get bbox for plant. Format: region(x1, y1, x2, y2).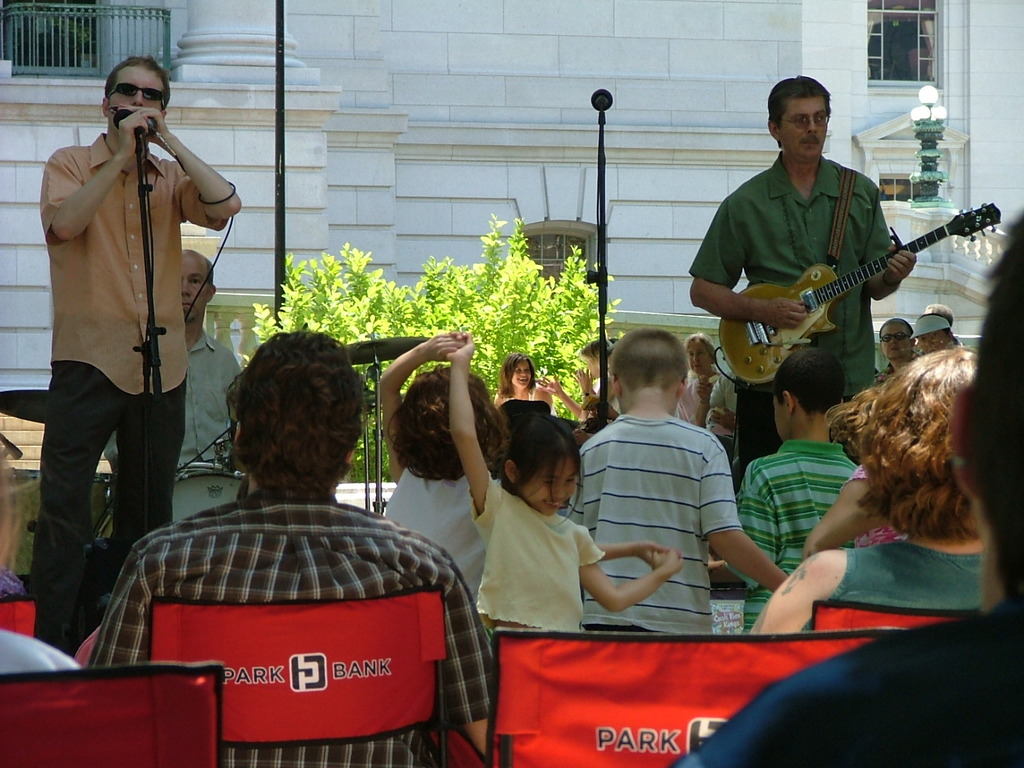
region(248, 210, 634, 480).
